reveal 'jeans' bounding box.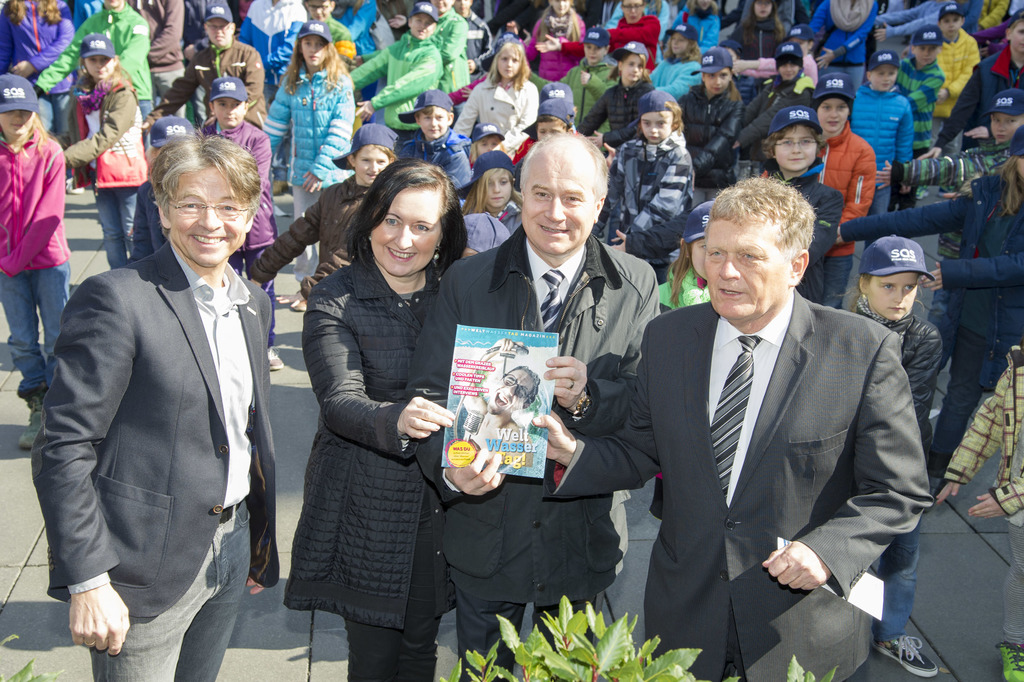
Revealed: bbox=(888, 554, 944, 659).
